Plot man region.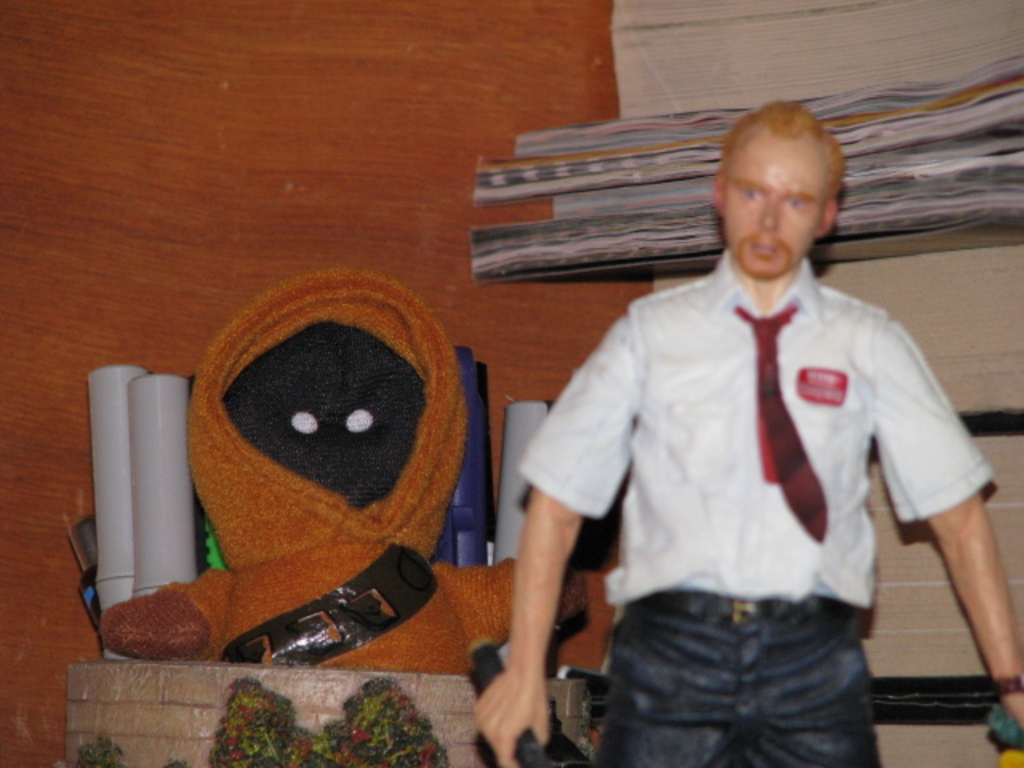
Plotted at [left=478, top=80, right=997, bottom=741].
